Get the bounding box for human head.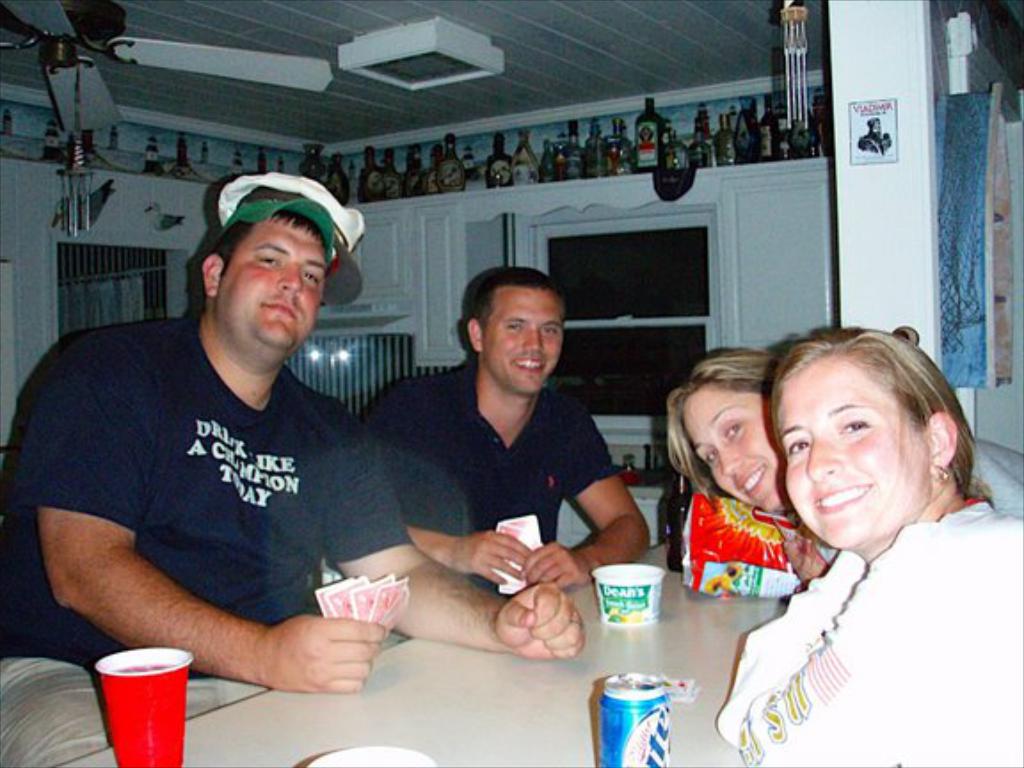
862 116 885 135.
